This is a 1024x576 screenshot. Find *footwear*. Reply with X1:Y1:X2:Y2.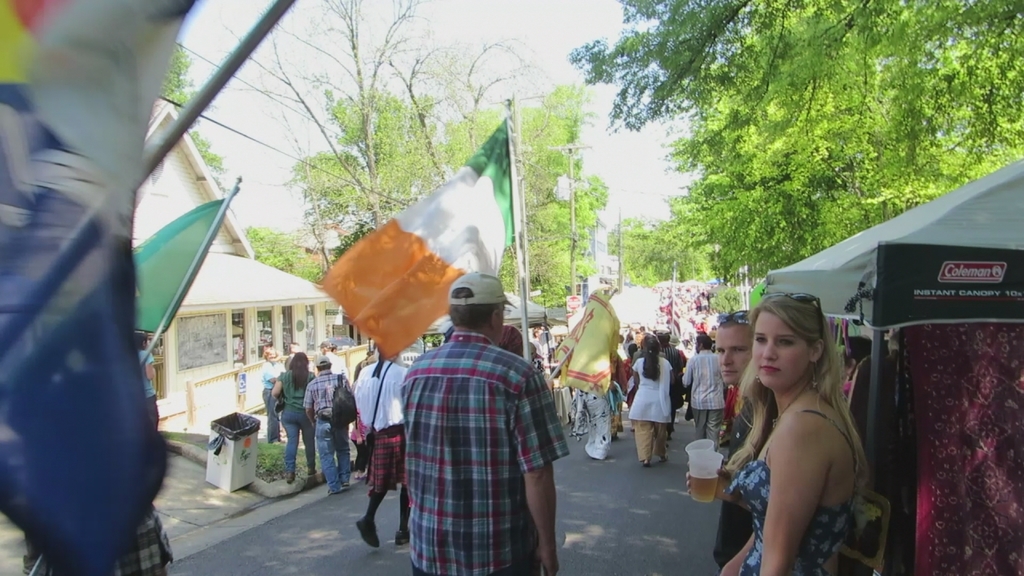
356:515:378:550.
